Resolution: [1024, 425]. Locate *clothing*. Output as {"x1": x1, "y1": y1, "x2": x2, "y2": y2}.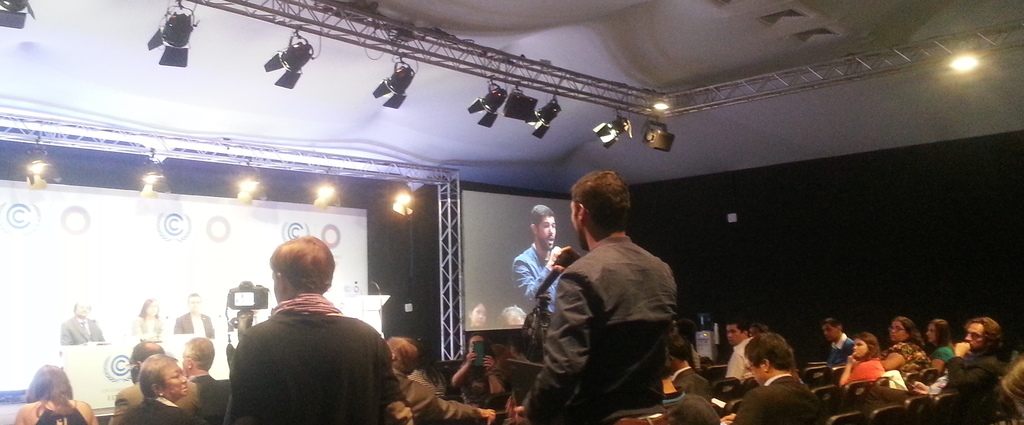
{"x1": 883, "y1": 341, "x2": 920, "y2": 374}.
